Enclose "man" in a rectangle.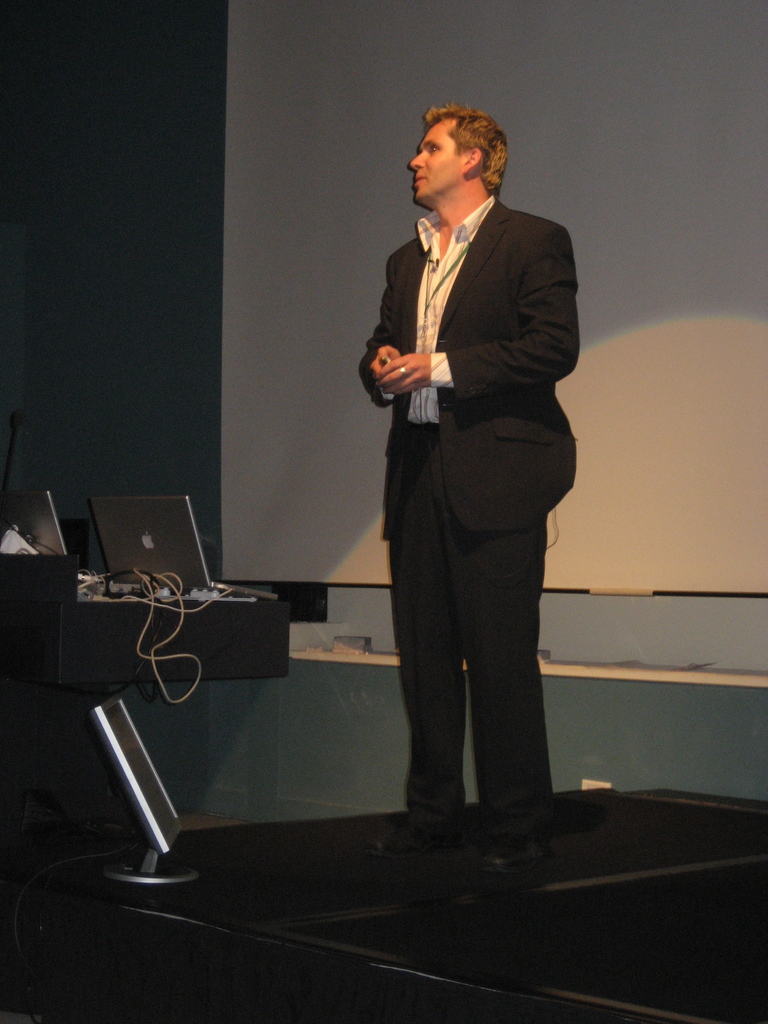
BBox(355, 96, 575, 884).
